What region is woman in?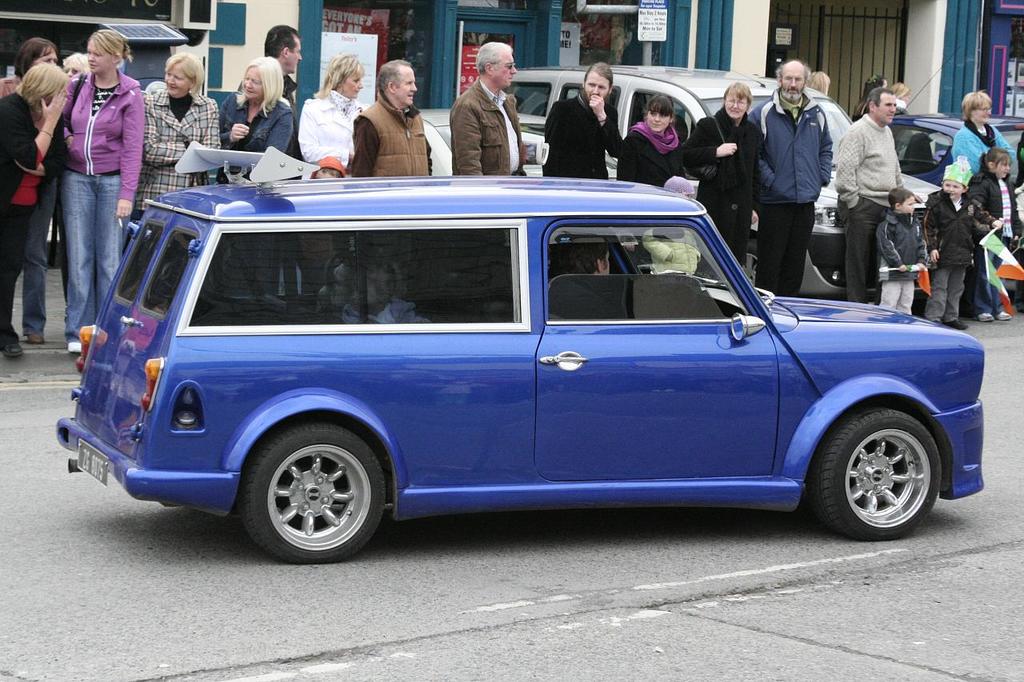
box(212, 49, 307, 176).
